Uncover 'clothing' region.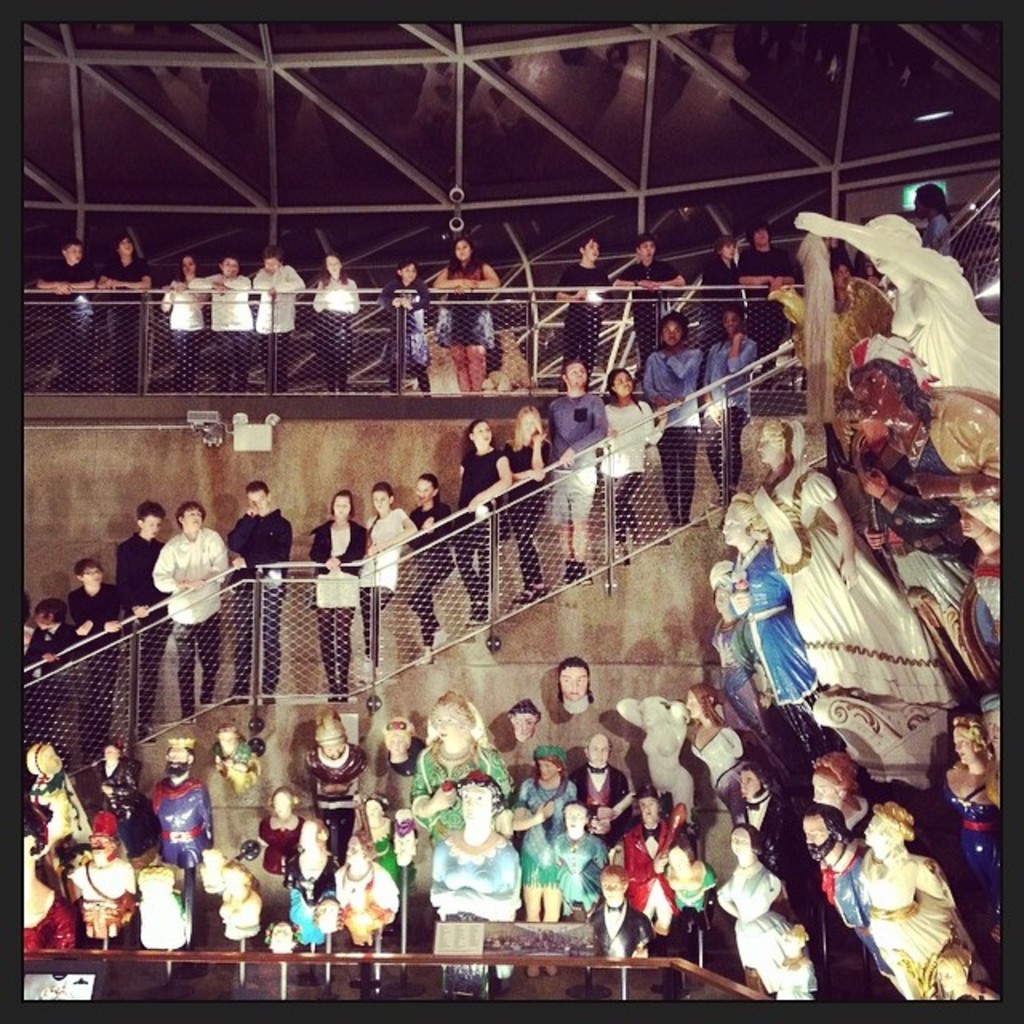
Uncovered: <box>440,262,494,344</box>.
